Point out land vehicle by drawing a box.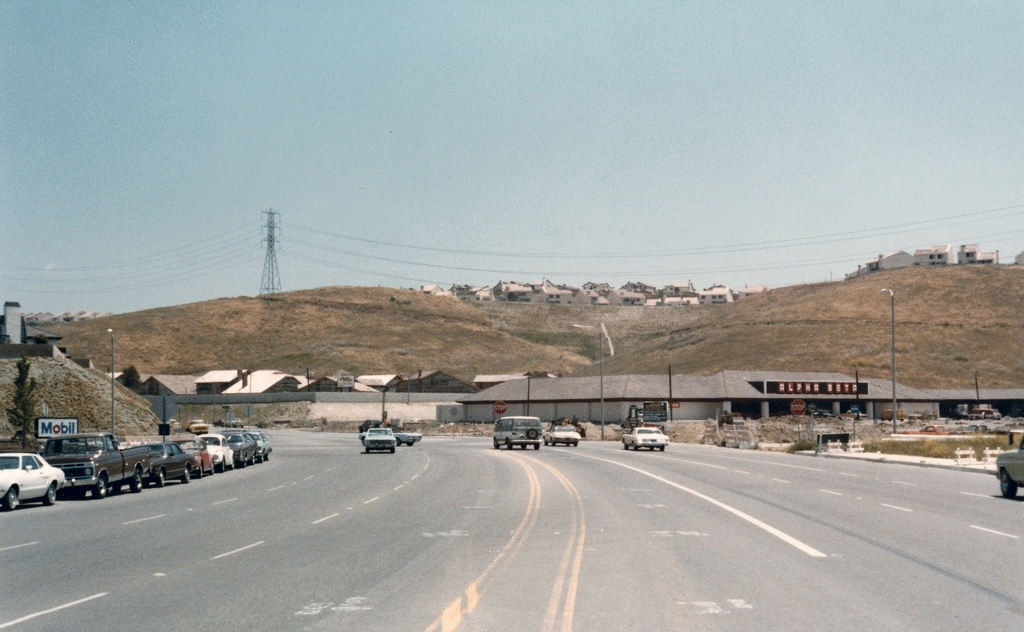
(x1=540, y1=422, x2=582, y2=450).
